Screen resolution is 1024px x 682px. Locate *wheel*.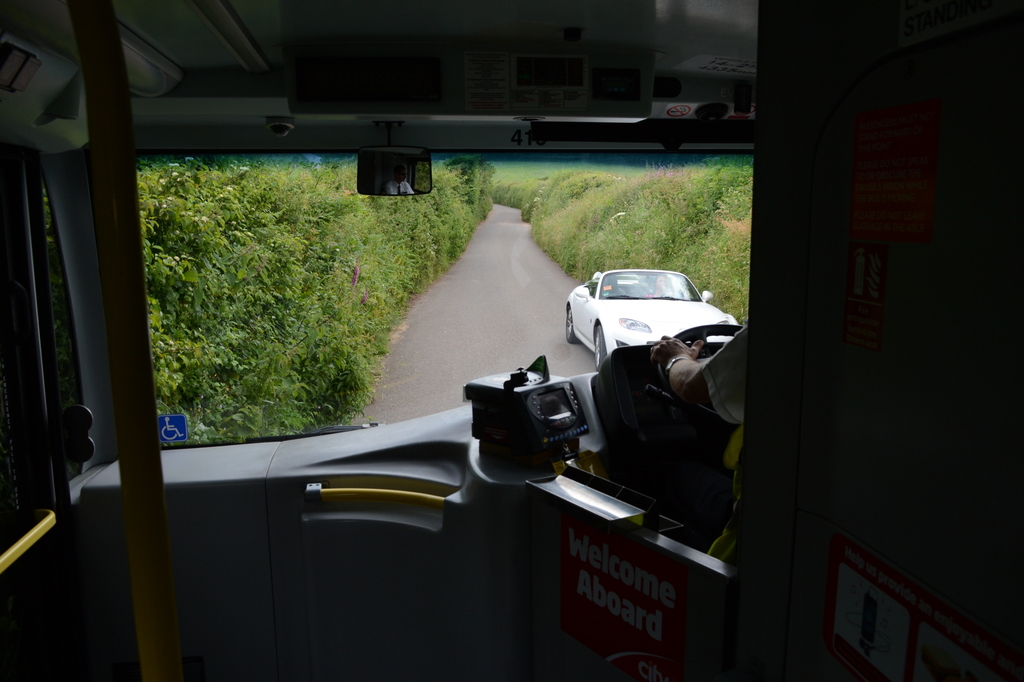
bbox(554, 300, 572, 345).
